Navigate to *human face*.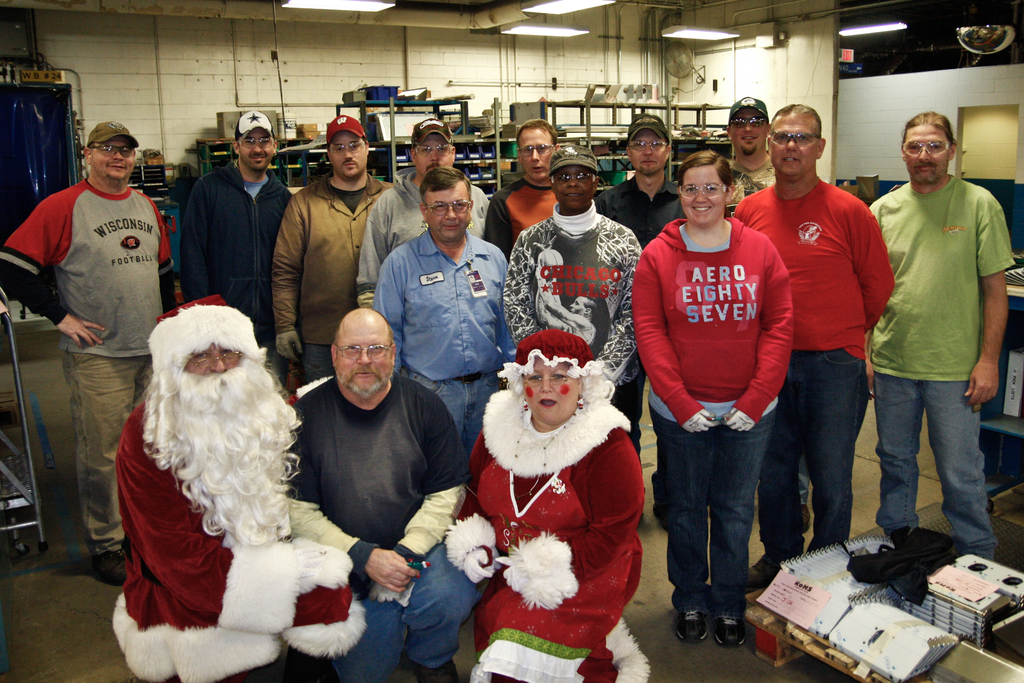
Navigation target: box=[330, 133, 366, 175].
